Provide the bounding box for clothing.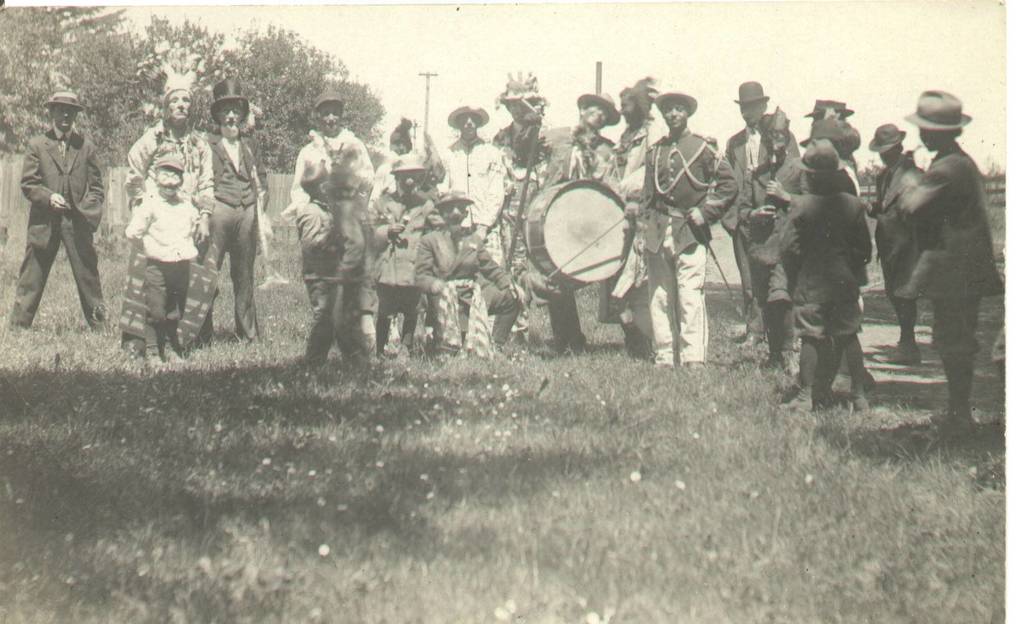
bbox=(3, 131, 120, 320).
